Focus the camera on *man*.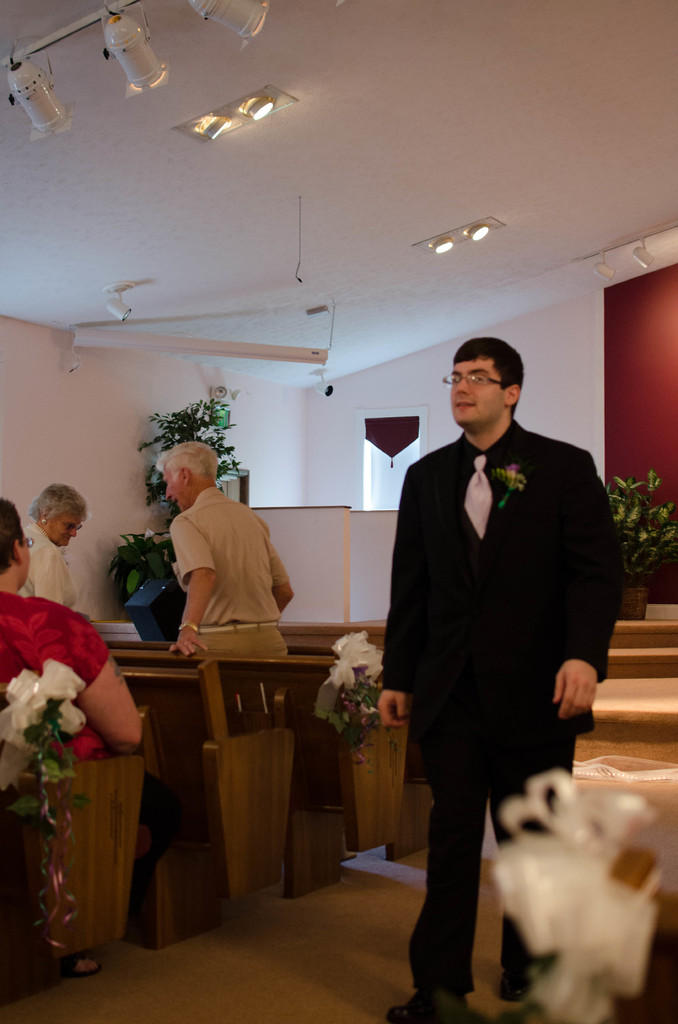
Focus region: <region>175, 433, 299, 654</region>.
